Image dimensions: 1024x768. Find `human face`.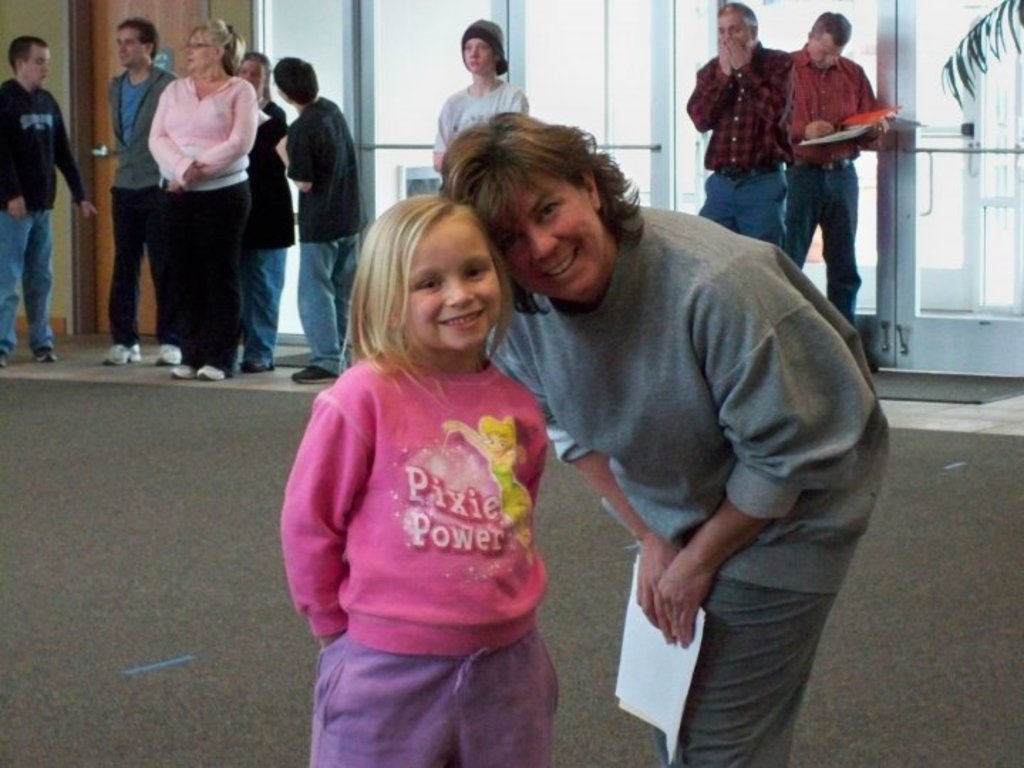
x1=407, y1=210, x2=503, y2=350.
